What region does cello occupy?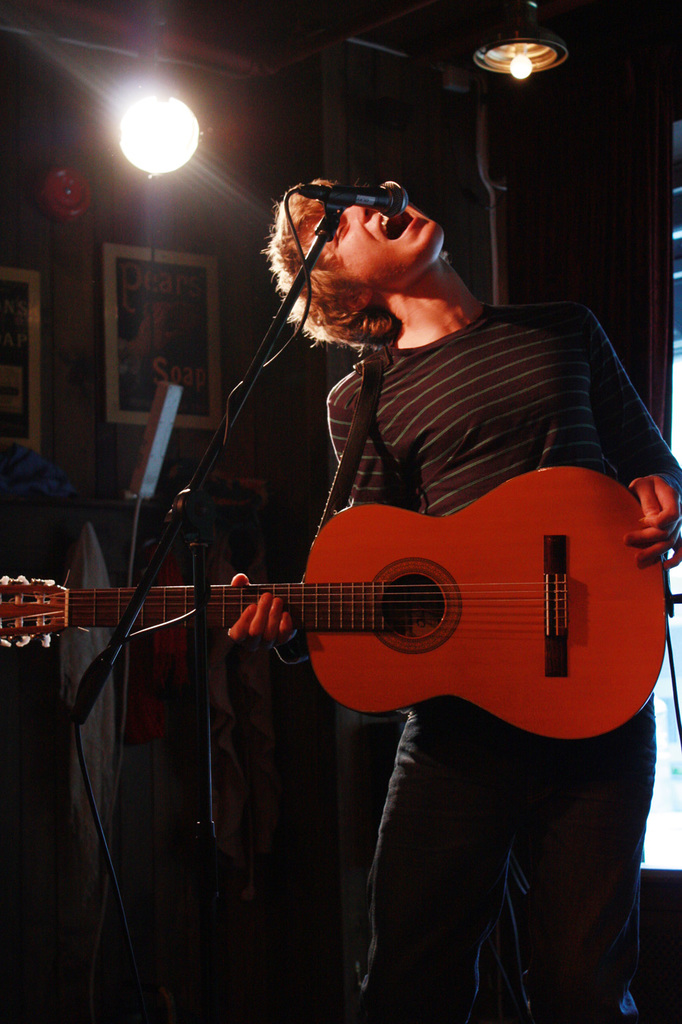
(11,469,681,737).
